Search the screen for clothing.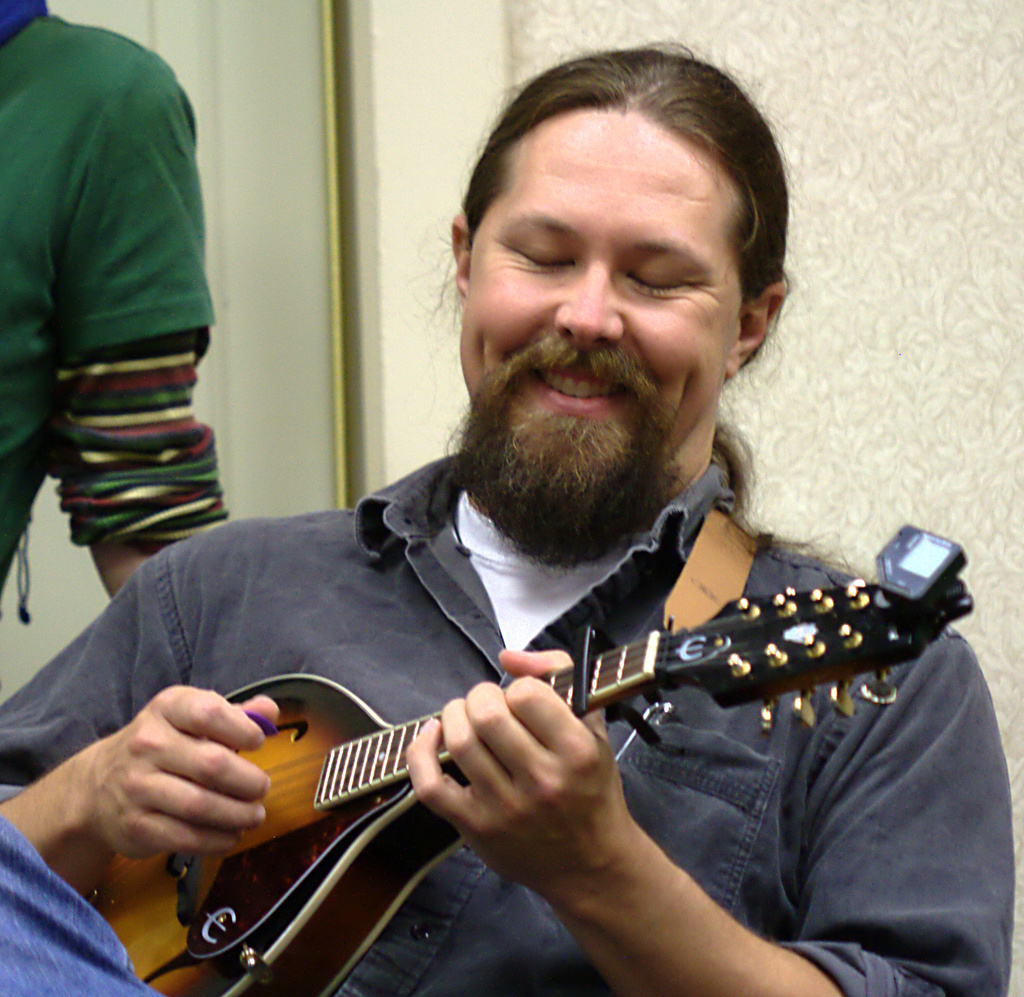
Found at bbox=(0, 441, 1023, 989).
